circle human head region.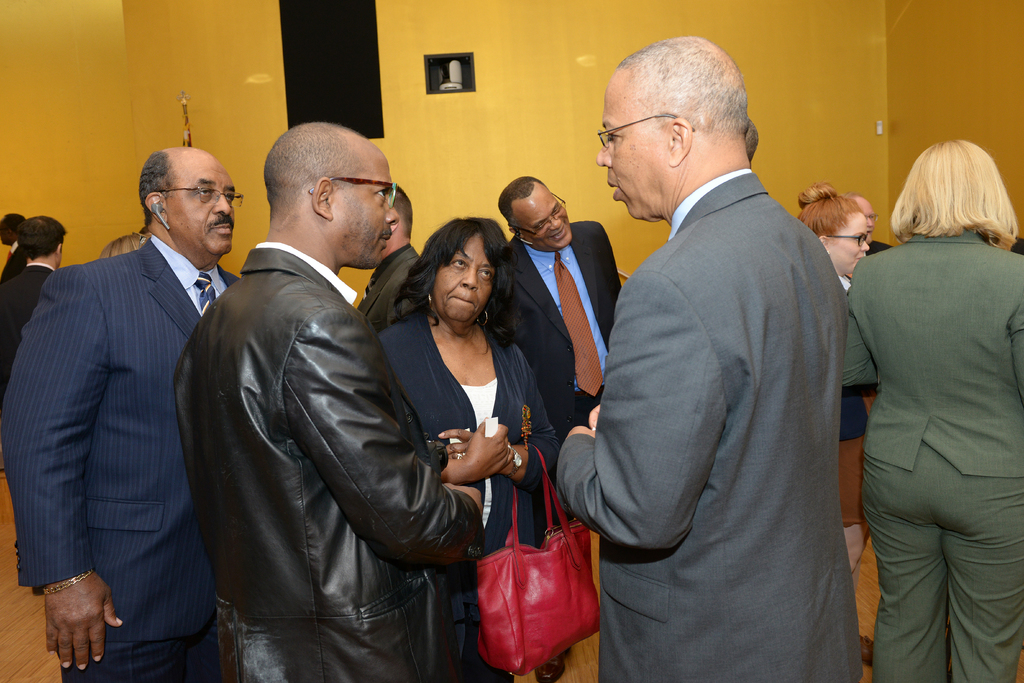
Region: Rect(904, 139, 1006, 234).
